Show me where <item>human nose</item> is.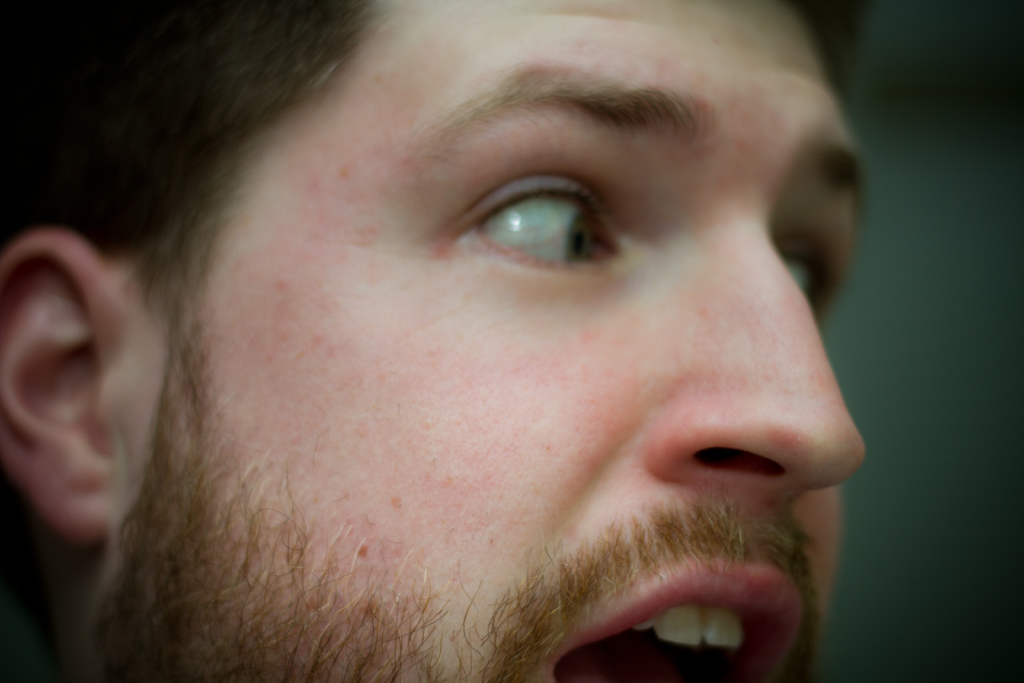
<item>human nose</item> is at {"x1": 640, "y1": 227, "x2": 867, "y2": 505}.
